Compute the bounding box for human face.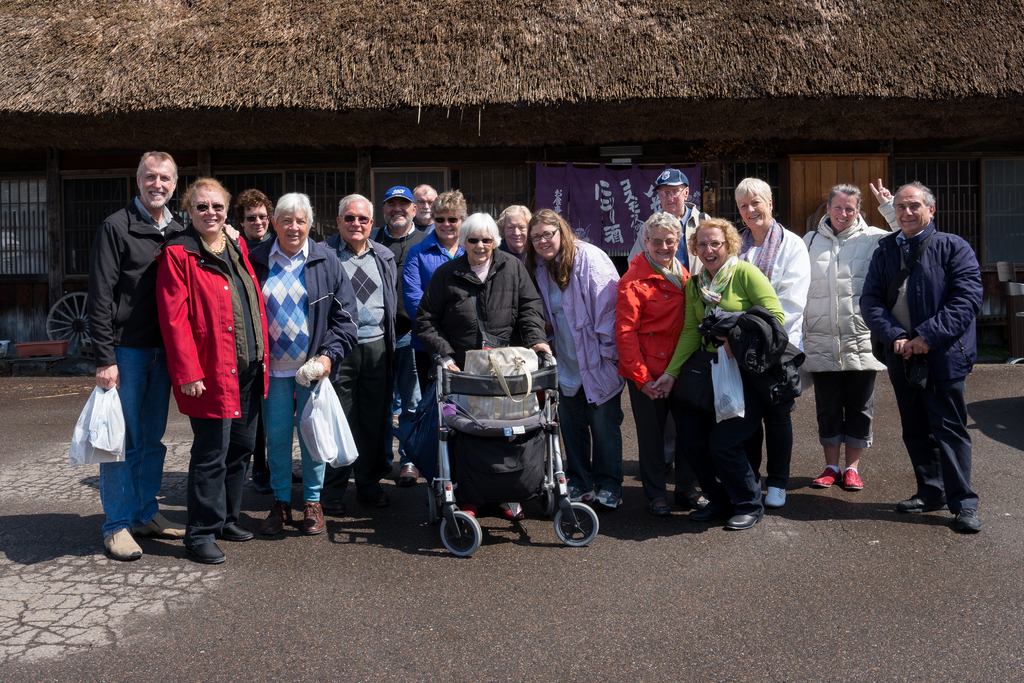
crop(140, 154, 175, 208).
